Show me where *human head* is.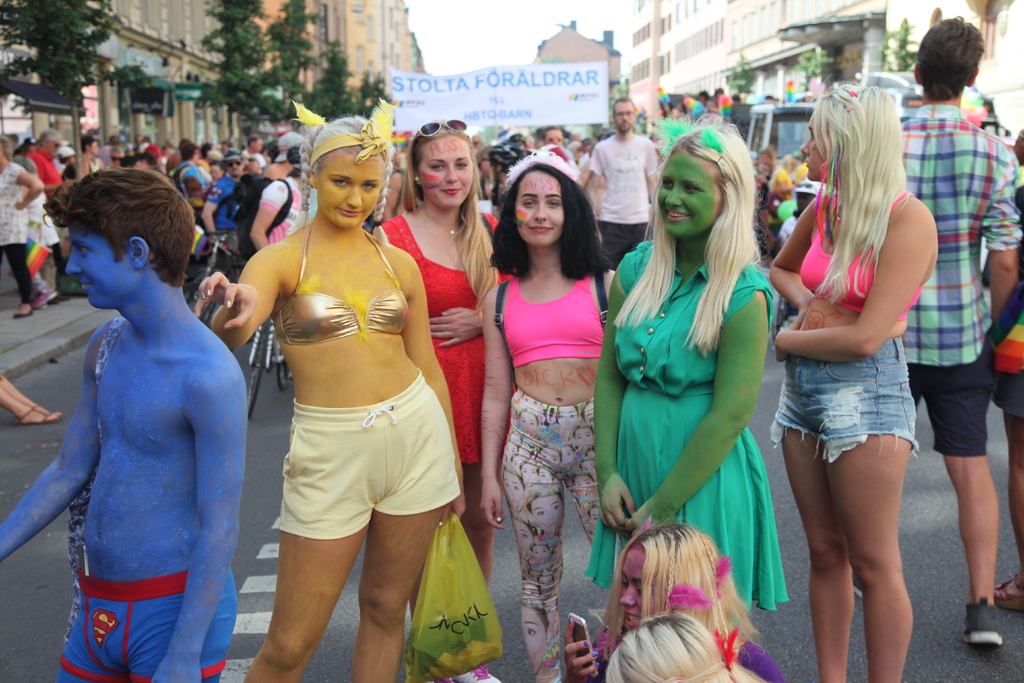
*human head* is at <bbox>309, 113, 393, 233</bbox>.
